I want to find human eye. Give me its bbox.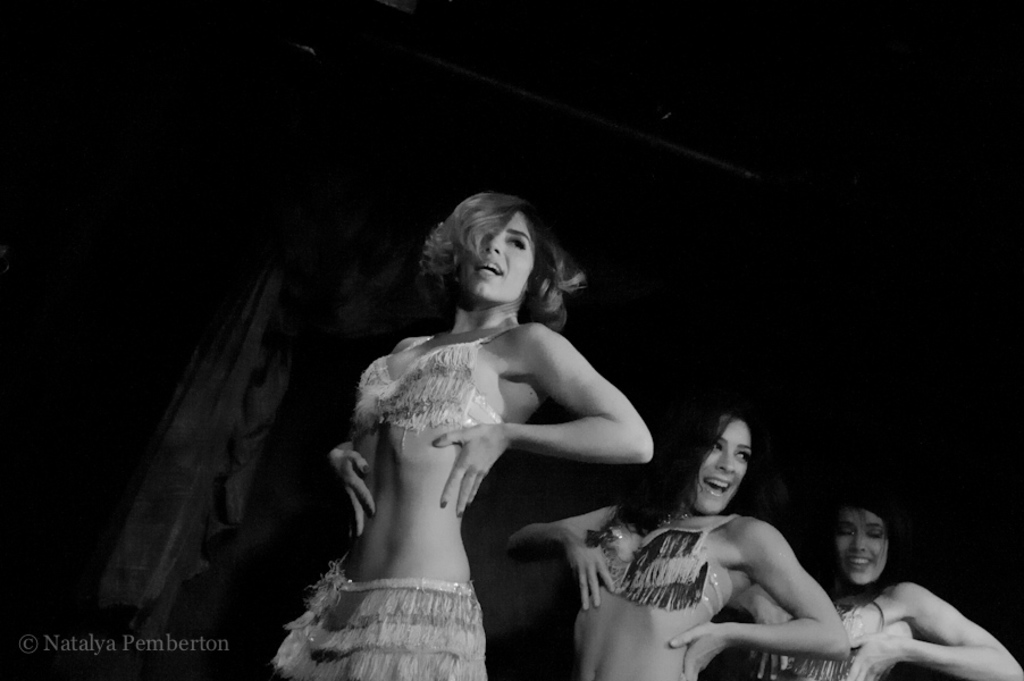
503, 237, 528, 251.
